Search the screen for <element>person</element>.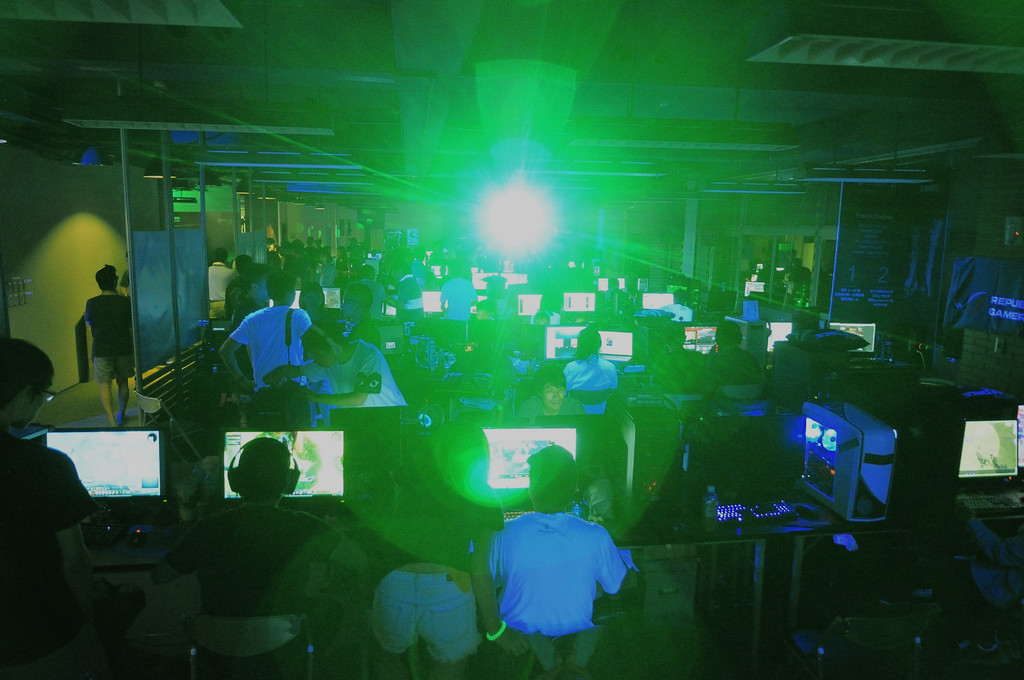
Found at {"left": 0, "top": 335, "right": 111, "bottom": 679}.
